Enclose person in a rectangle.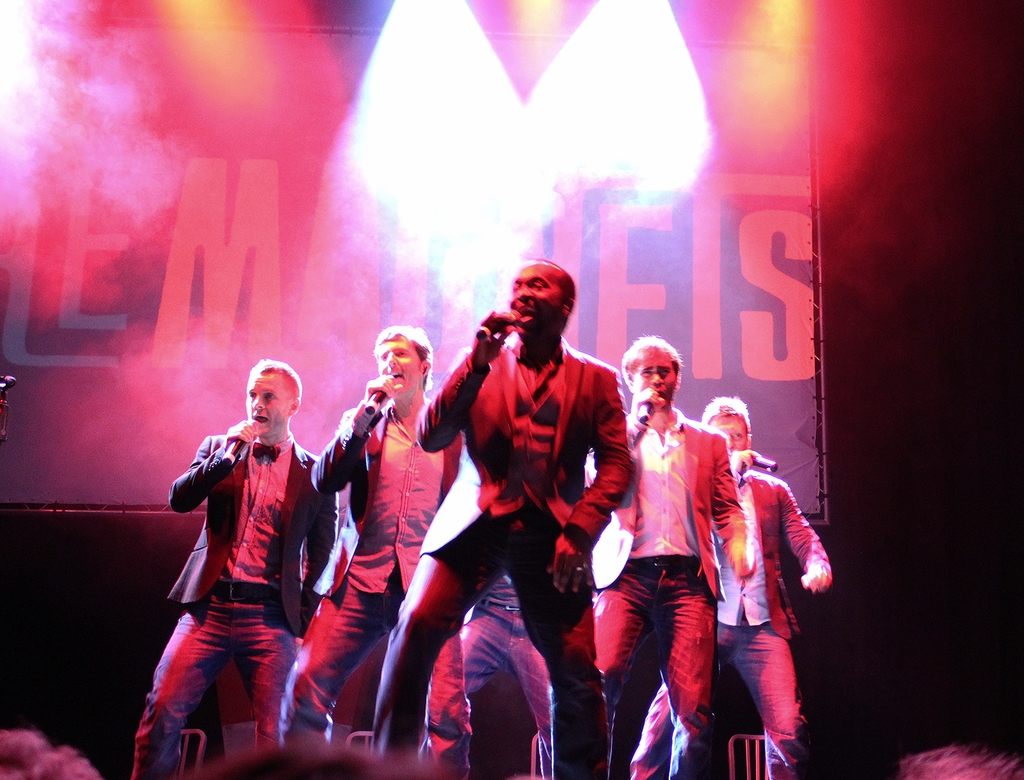
627,392,836,777.
